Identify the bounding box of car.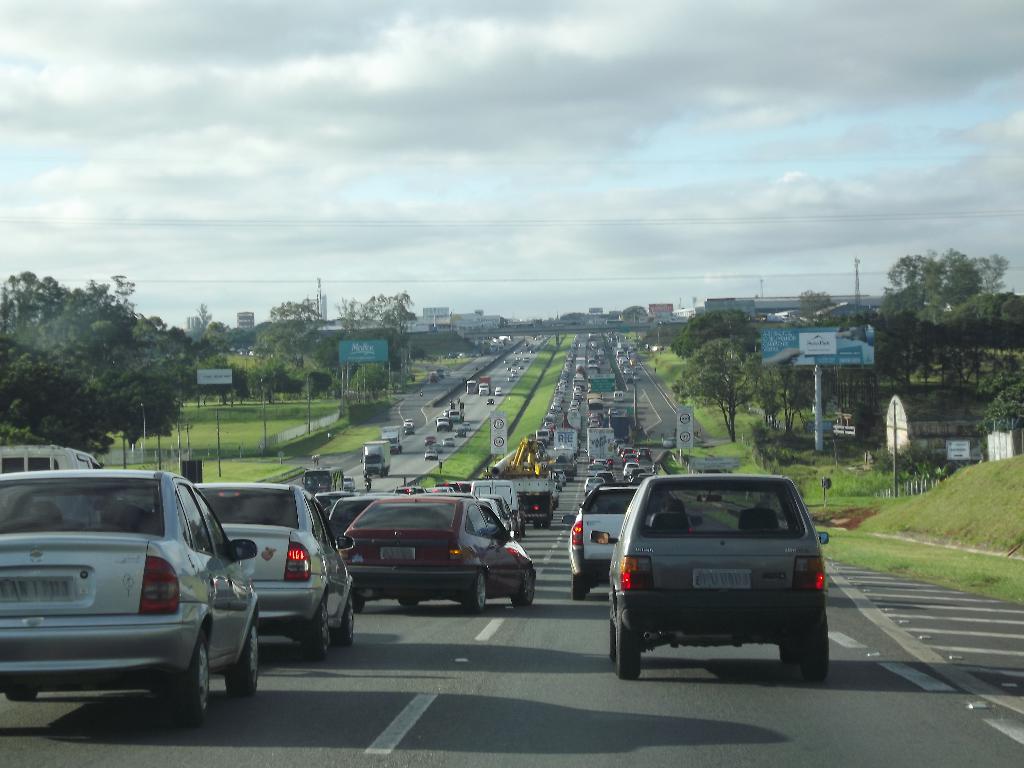
box=[454, 430, 465, 437].
